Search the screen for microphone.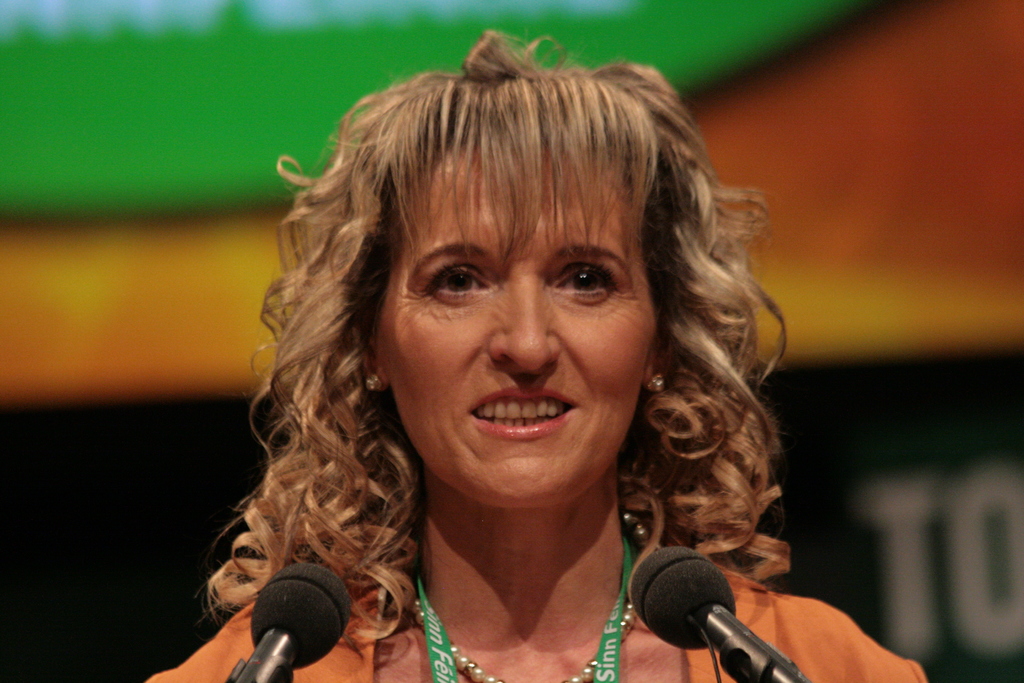
Found at [left=632, top=557, right=792, bottom=674].
